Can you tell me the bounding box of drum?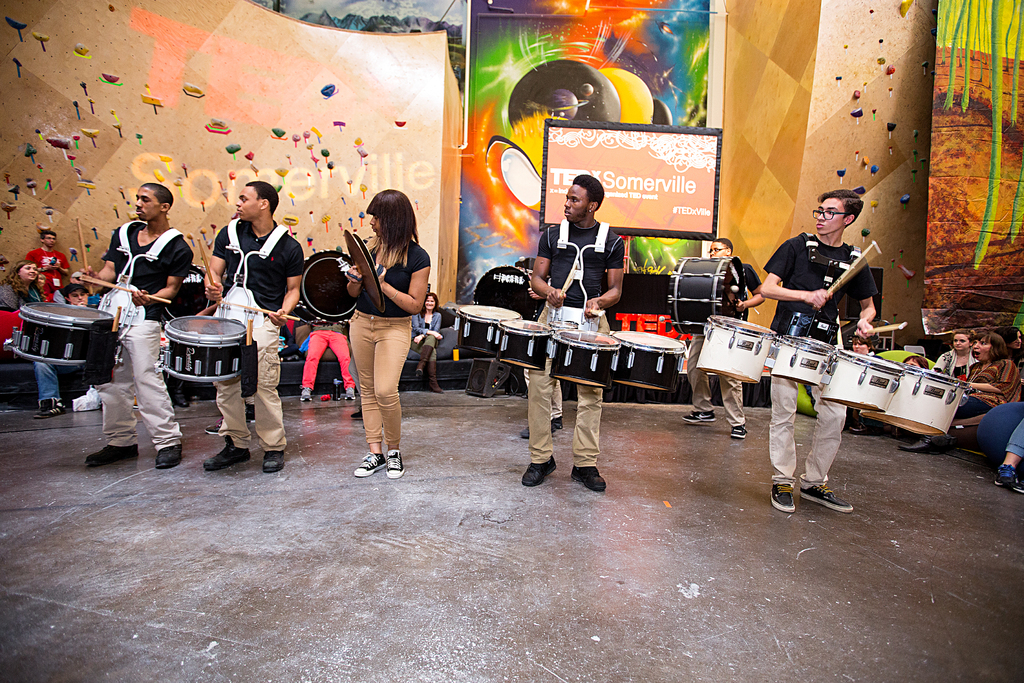
left=156, top=313, right=249, bottom=391.
